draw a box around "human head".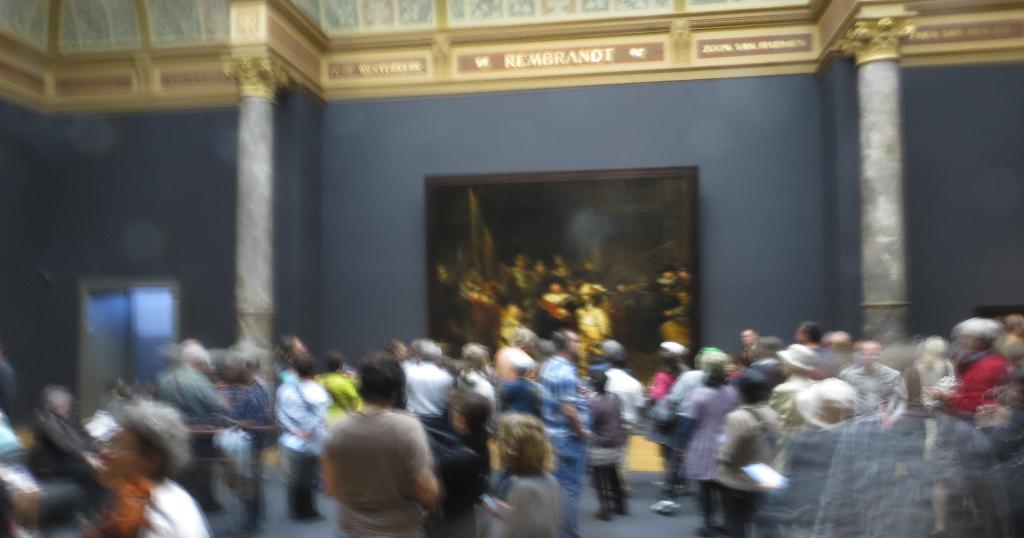
<region>319, 348, 342, 373</region>.
